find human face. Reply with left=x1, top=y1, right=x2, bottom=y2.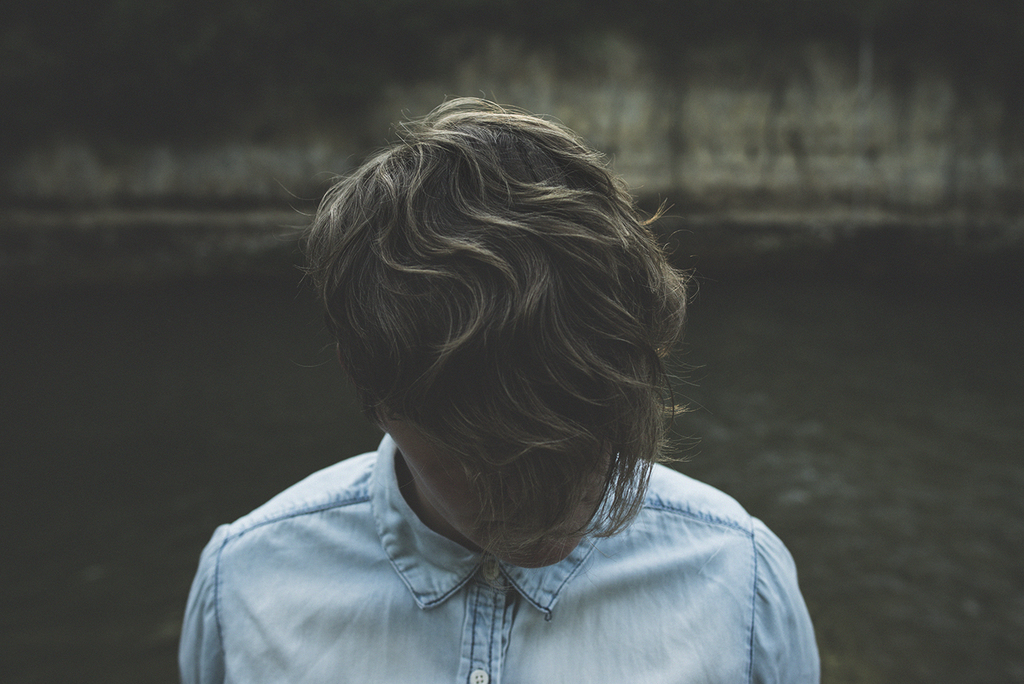
left=393, top=398, right=630, bottom=568.
